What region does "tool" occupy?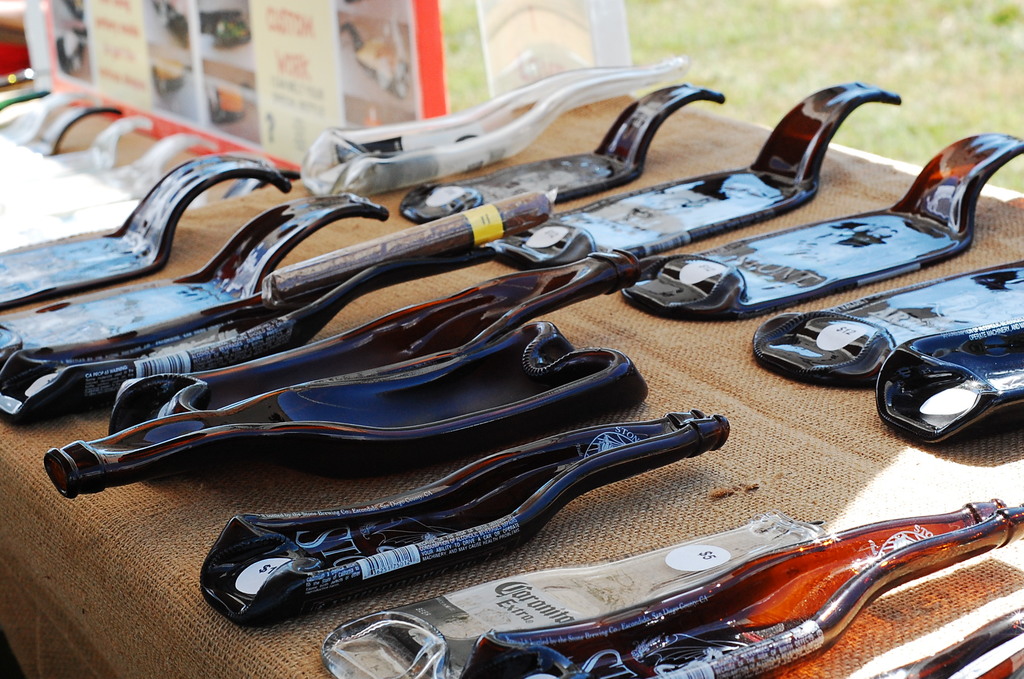
876/311/1023/450.
